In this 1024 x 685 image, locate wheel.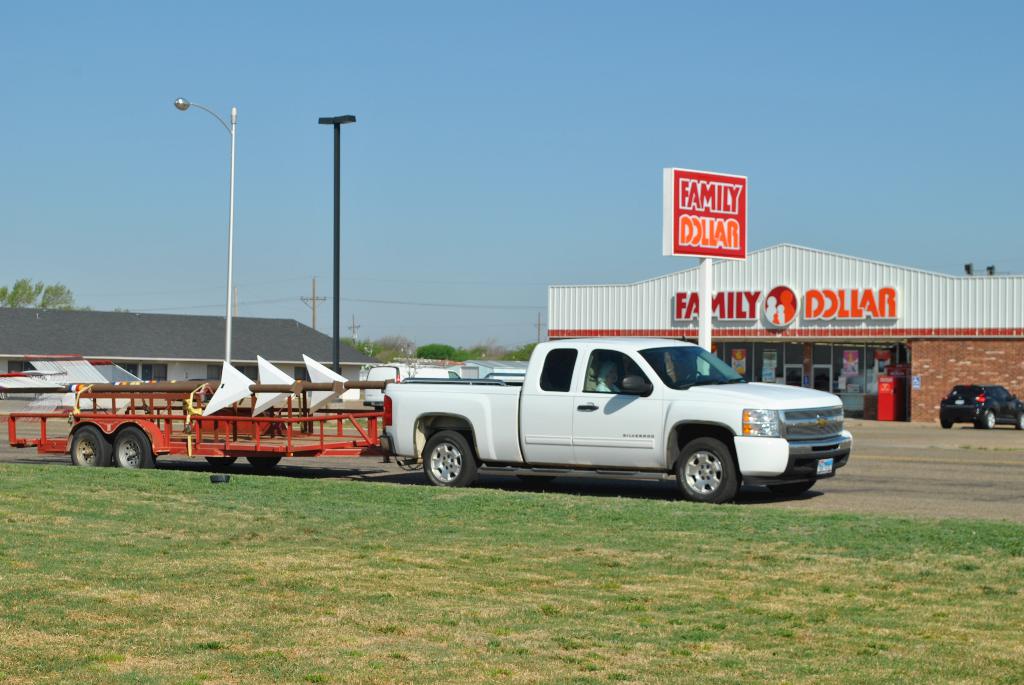
Bounding box: (x1=106, y1=426, x2=156, y2=469).
